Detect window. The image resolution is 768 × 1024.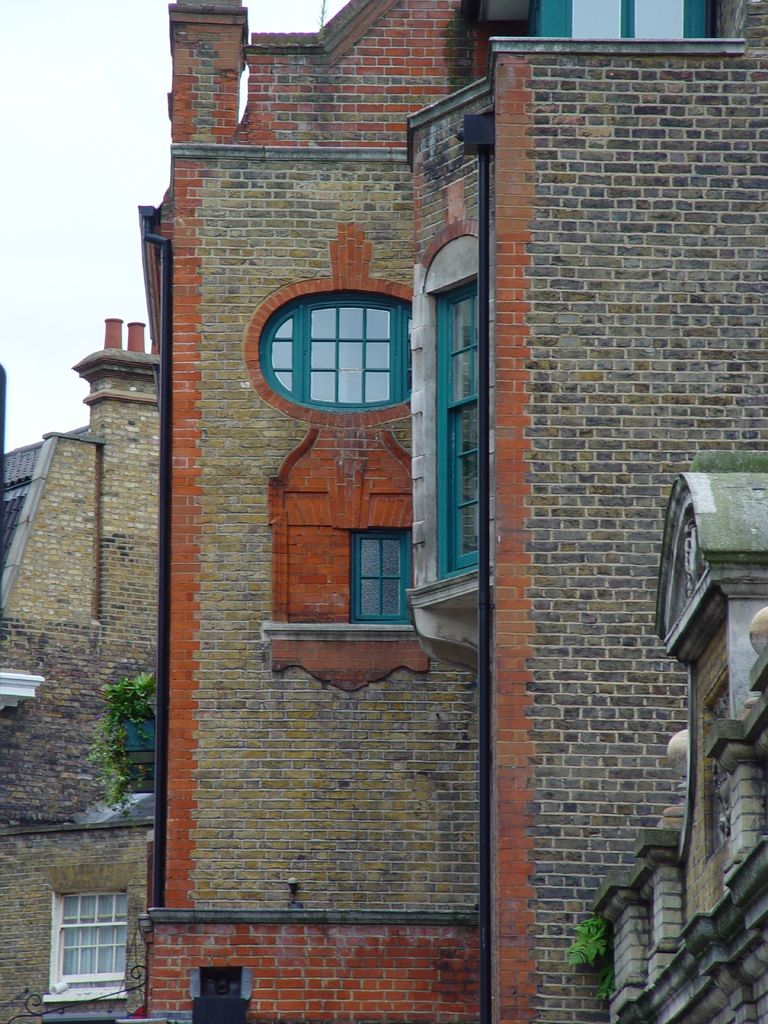
436/280/478/576.
